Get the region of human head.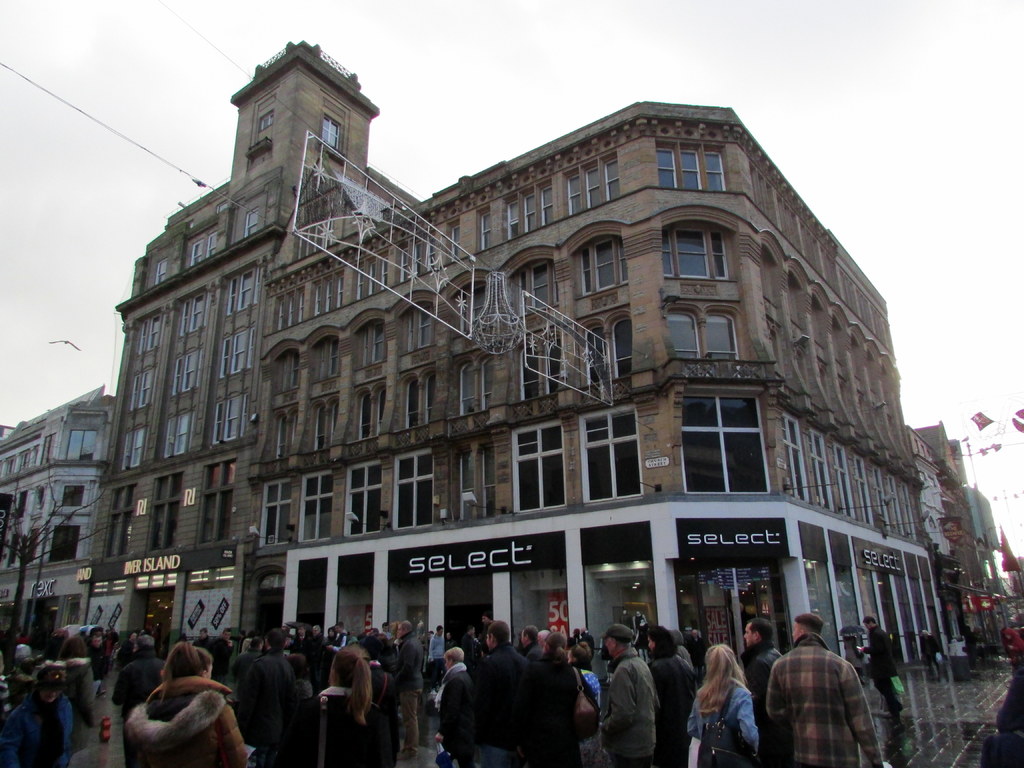
(441, 646, 465, 671).
